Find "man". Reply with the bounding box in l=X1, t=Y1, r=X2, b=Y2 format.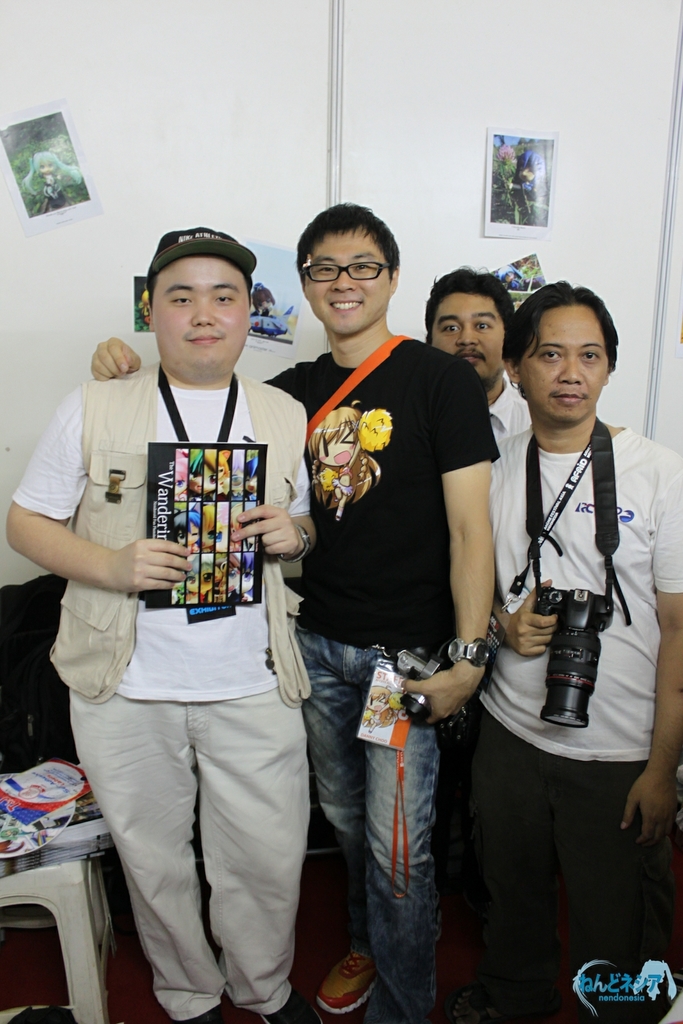
l=412, t=268, r=523, b=895.
